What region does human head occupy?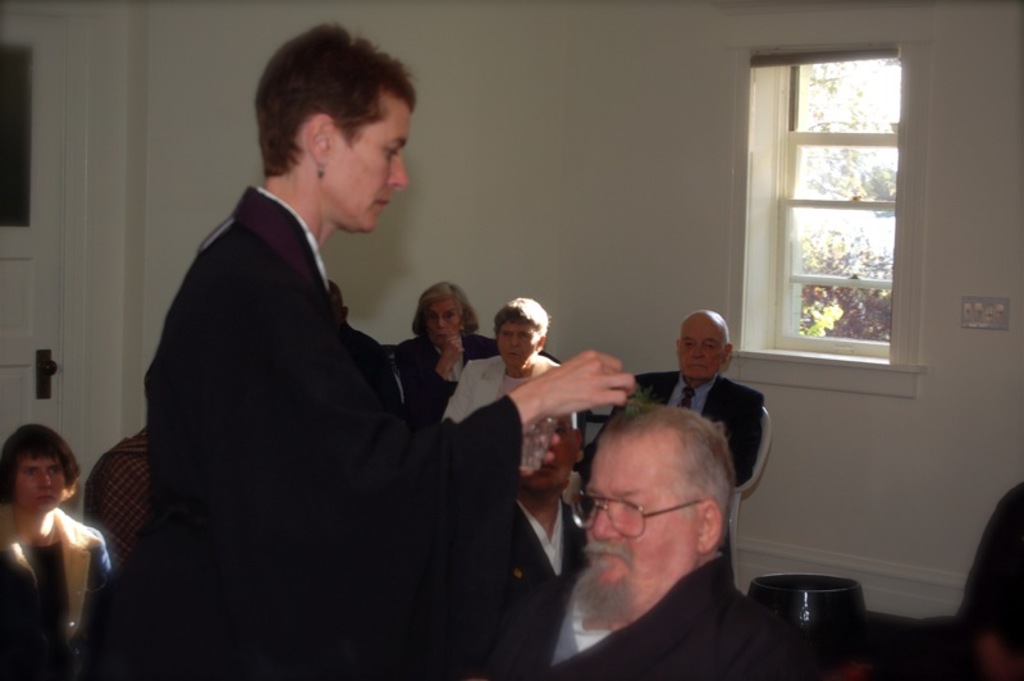
[0, 424, 90, 507].
